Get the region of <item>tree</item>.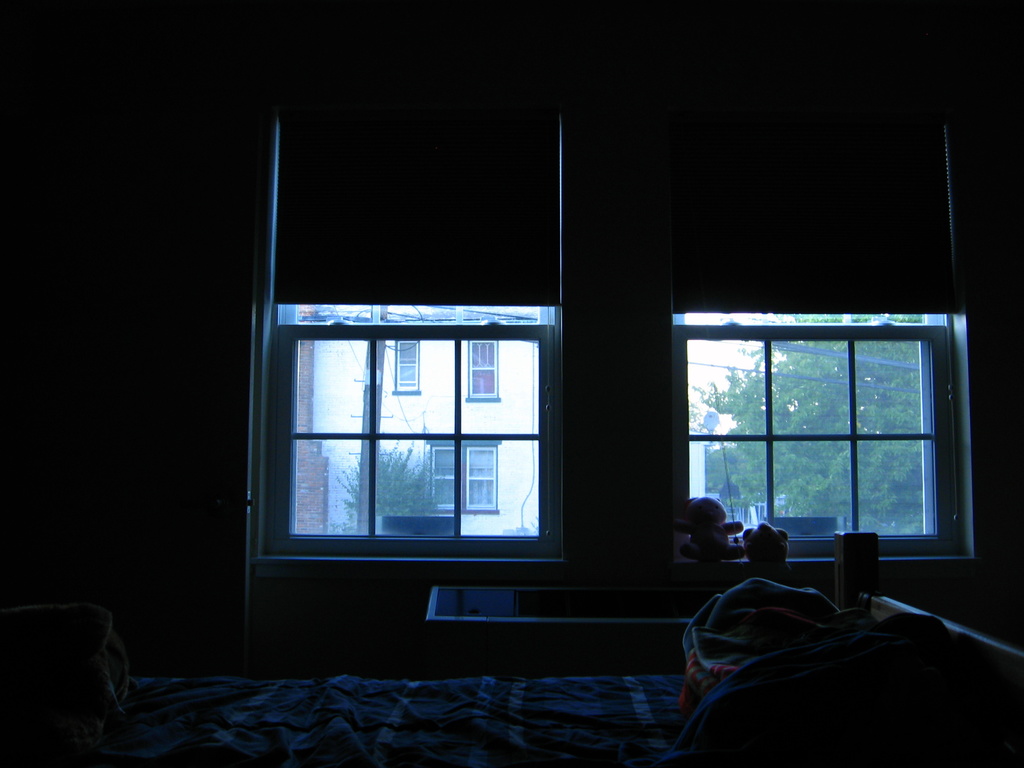
bbox=[685, 310, 929, 538].
